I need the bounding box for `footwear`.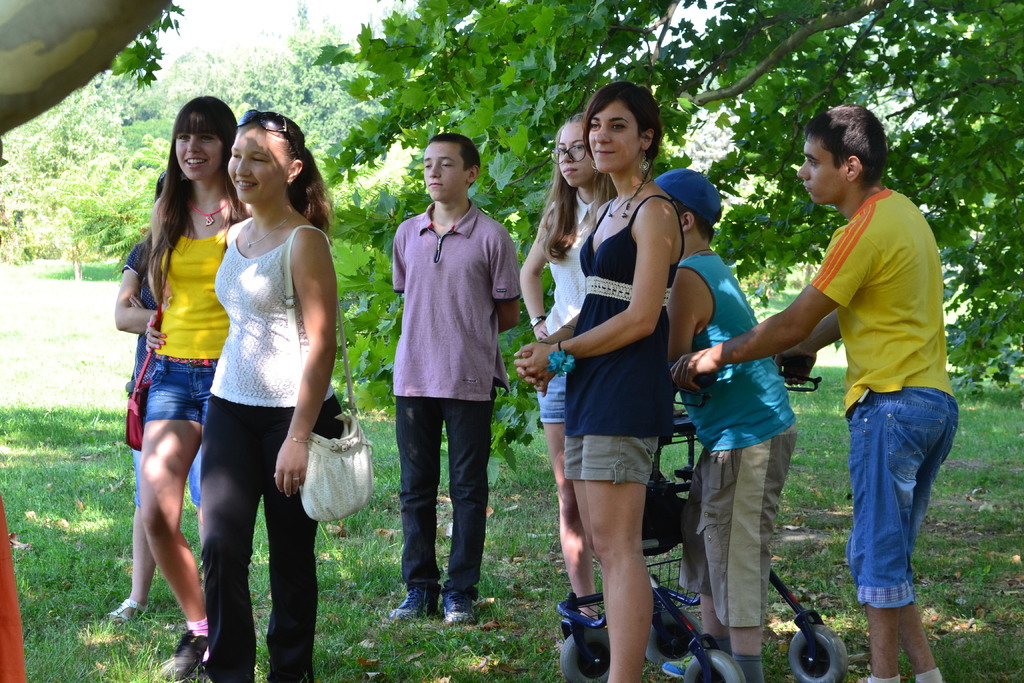
Here it is: [x1=388, y1=588, x2=442, y2=618].
